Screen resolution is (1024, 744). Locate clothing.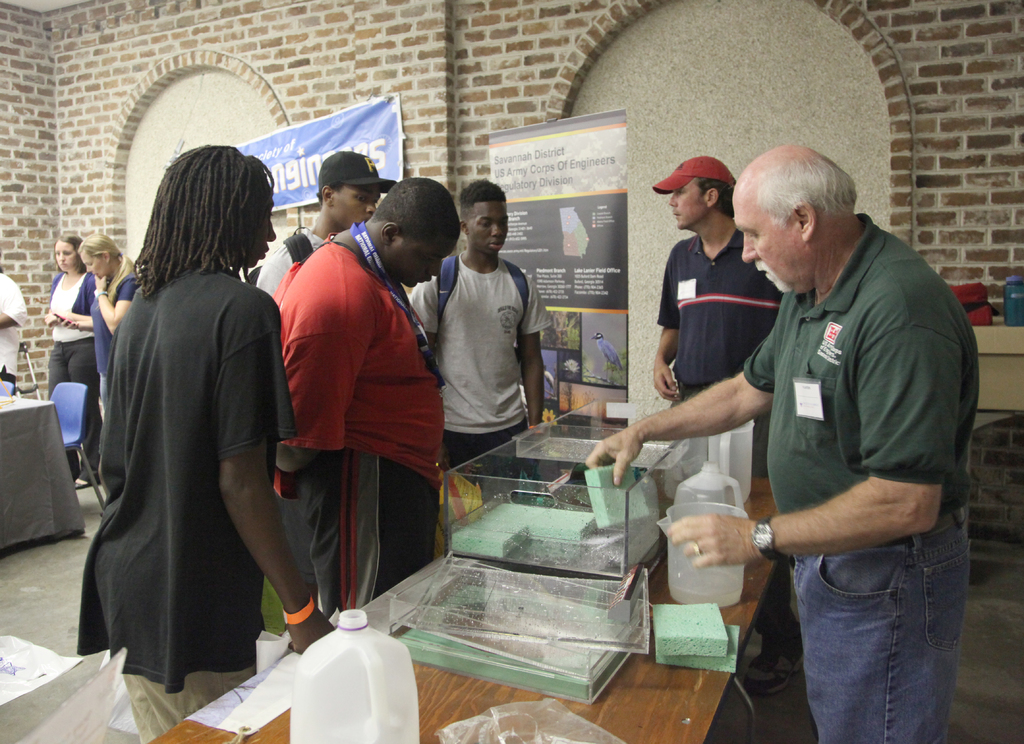
x1=267 y1=239 x2=442 y2=628.
